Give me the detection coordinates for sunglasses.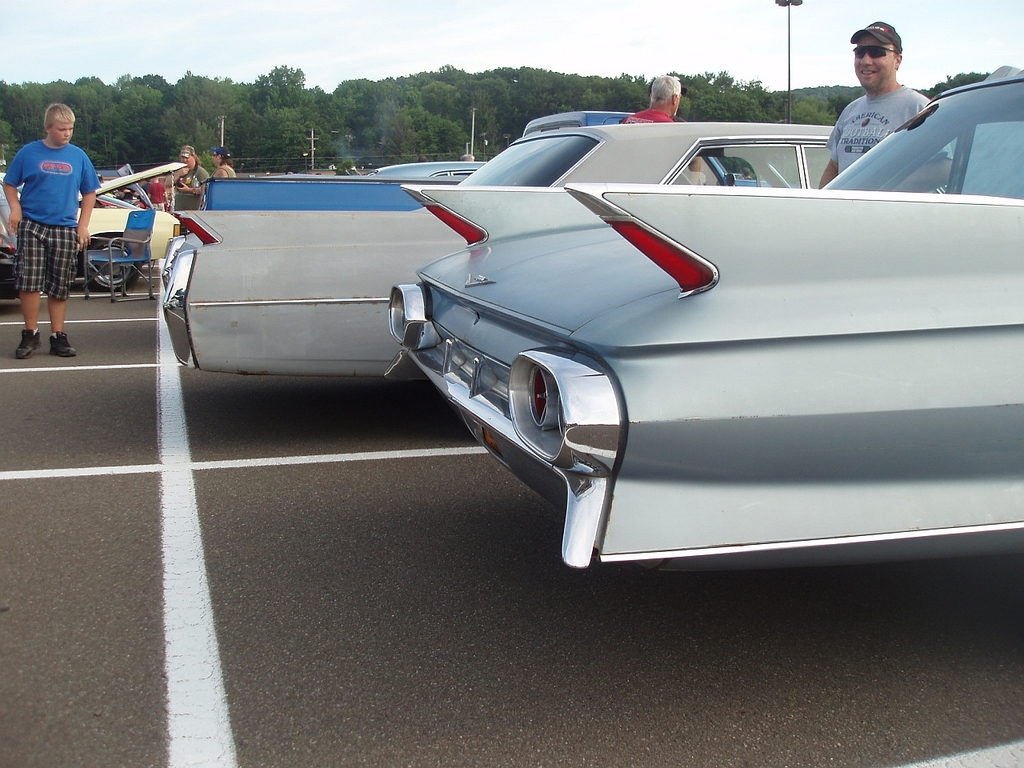
select_region(853, 46, 898, 56).
